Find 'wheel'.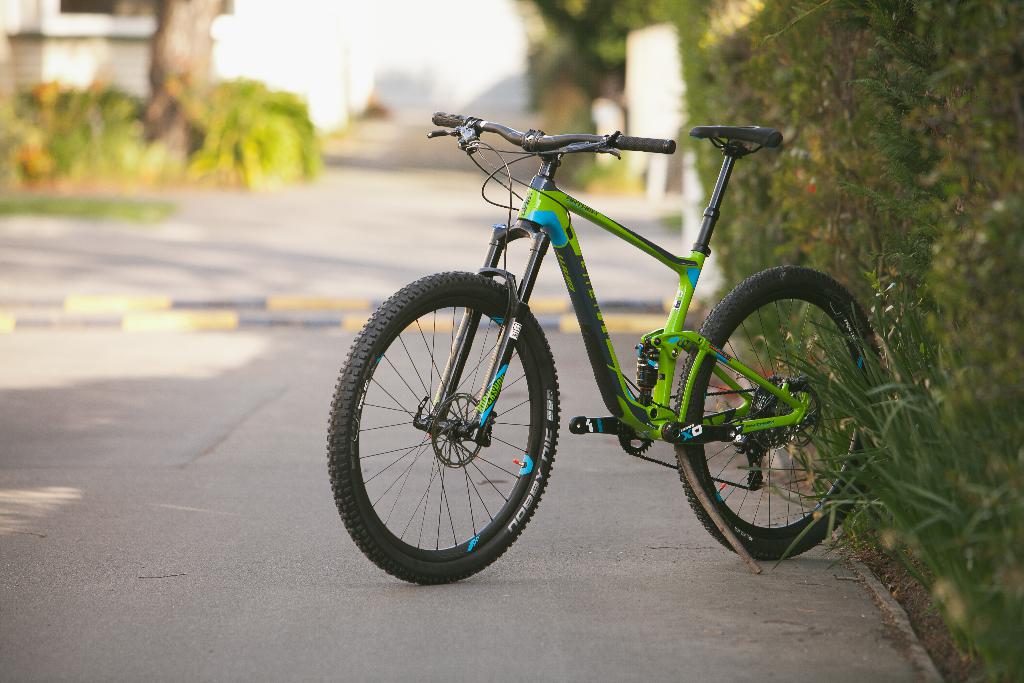
bbox(325, 268, 561, 596).
